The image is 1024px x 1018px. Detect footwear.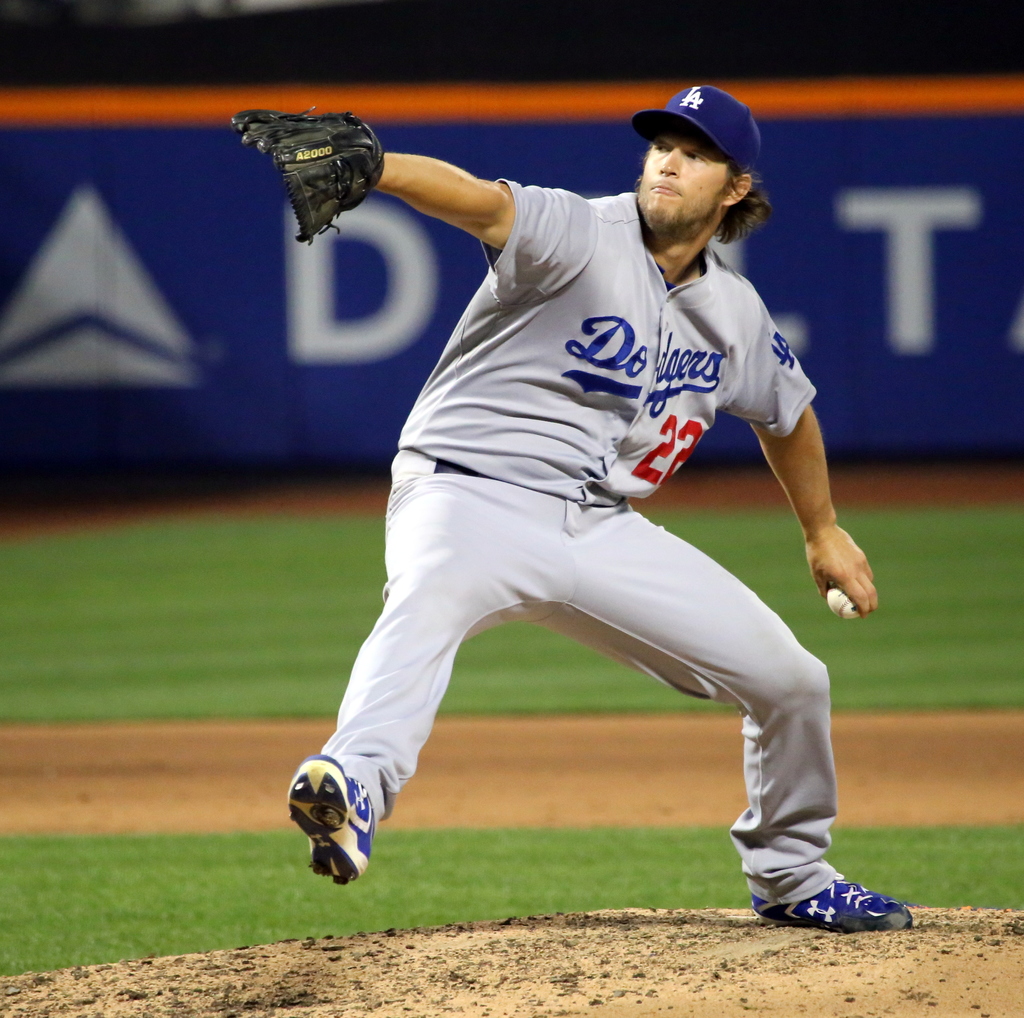
Detection: (278, 765, 373, 895).
